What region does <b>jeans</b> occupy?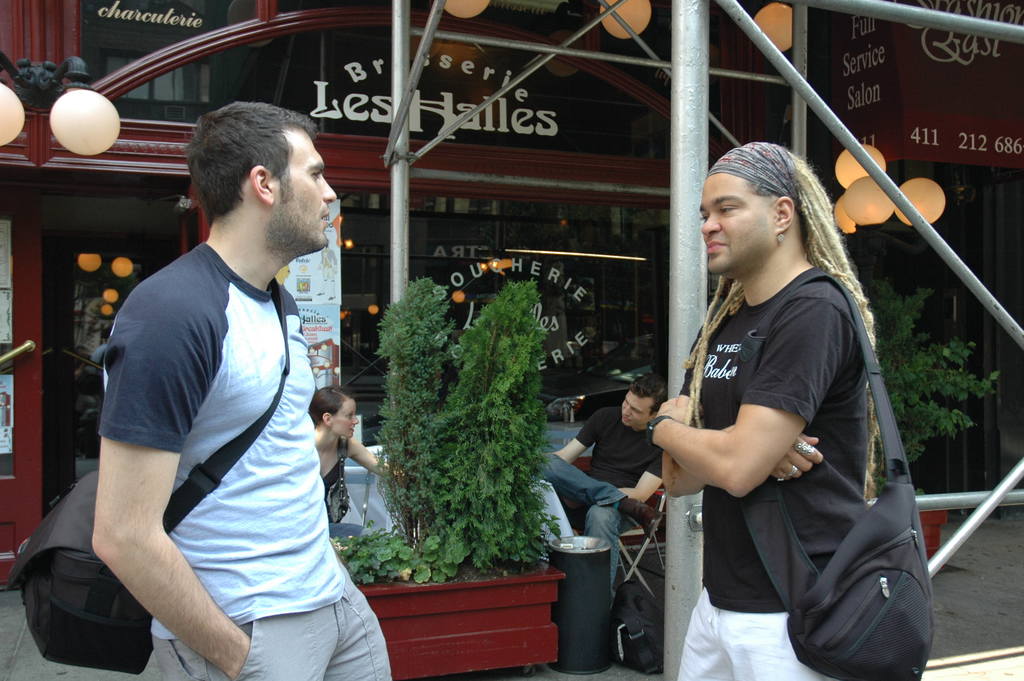
(left=539, top=457, right=638, bottom=608).
